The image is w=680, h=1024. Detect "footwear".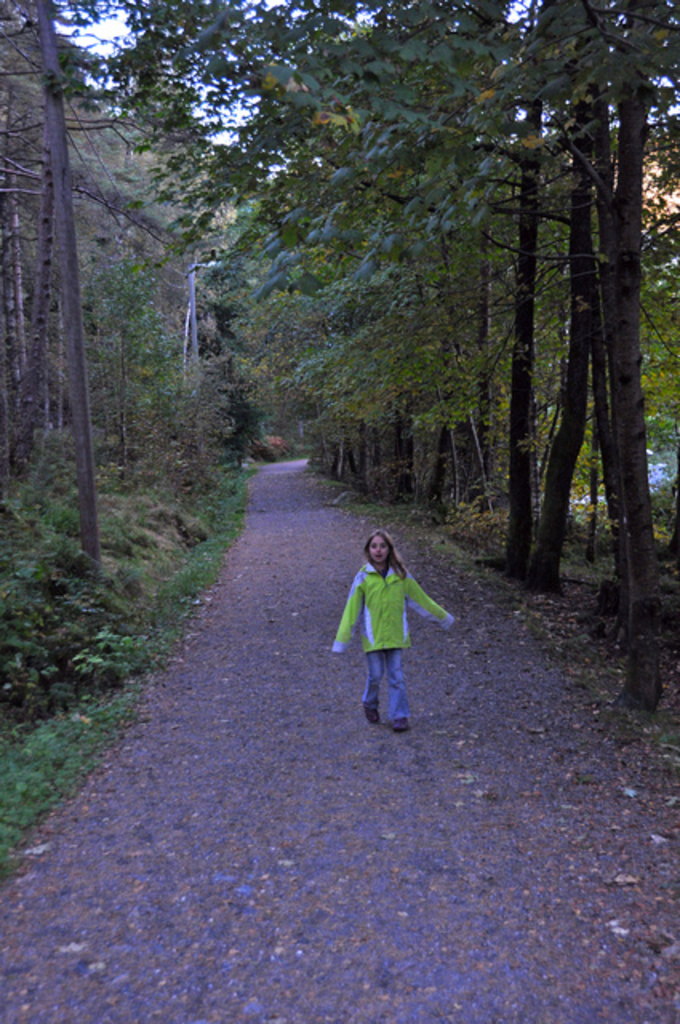
Detection: rect(395, 720, 408, 734).
